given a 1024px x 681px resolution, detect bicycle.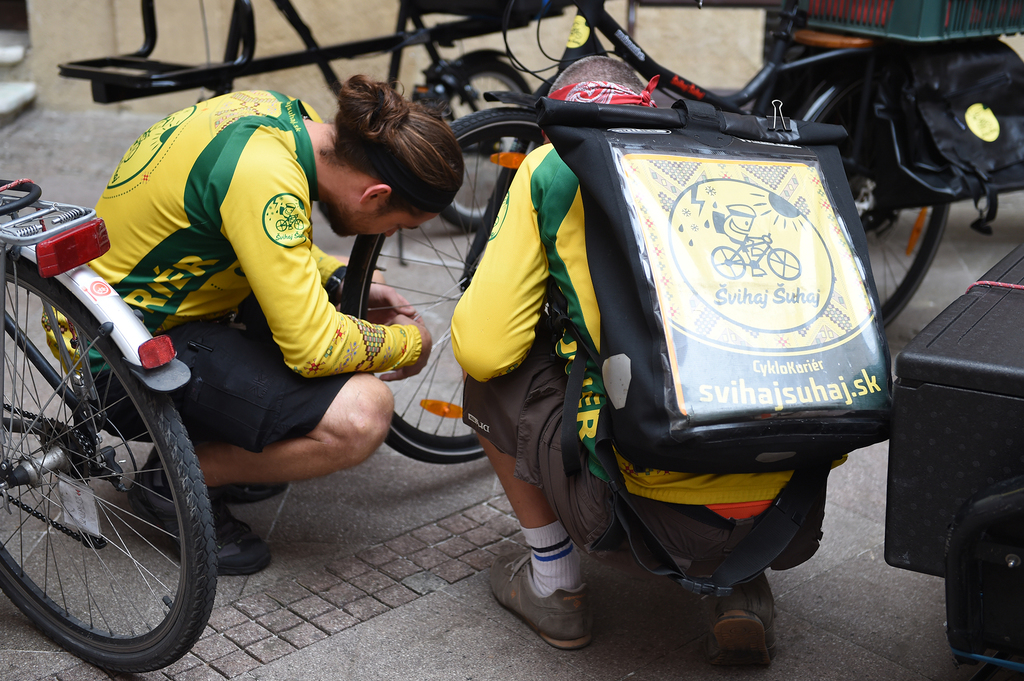
box=[341, 3, 964, 472].
